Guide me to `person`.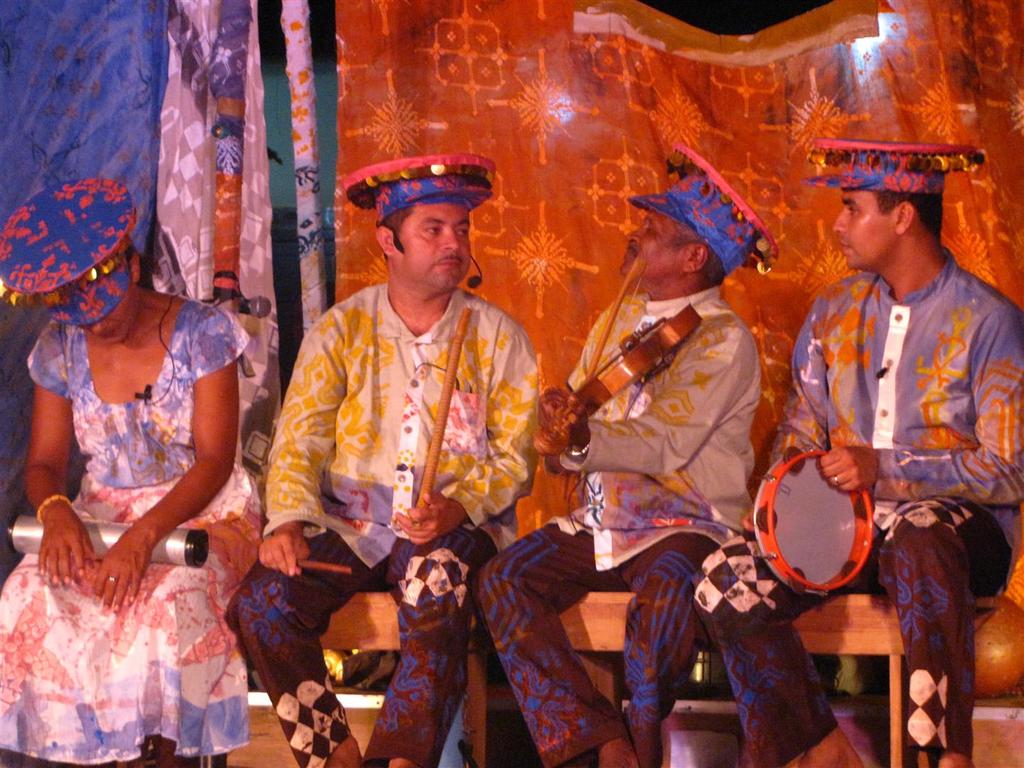
Guidance: select_region(0, 169, 260, 767).
